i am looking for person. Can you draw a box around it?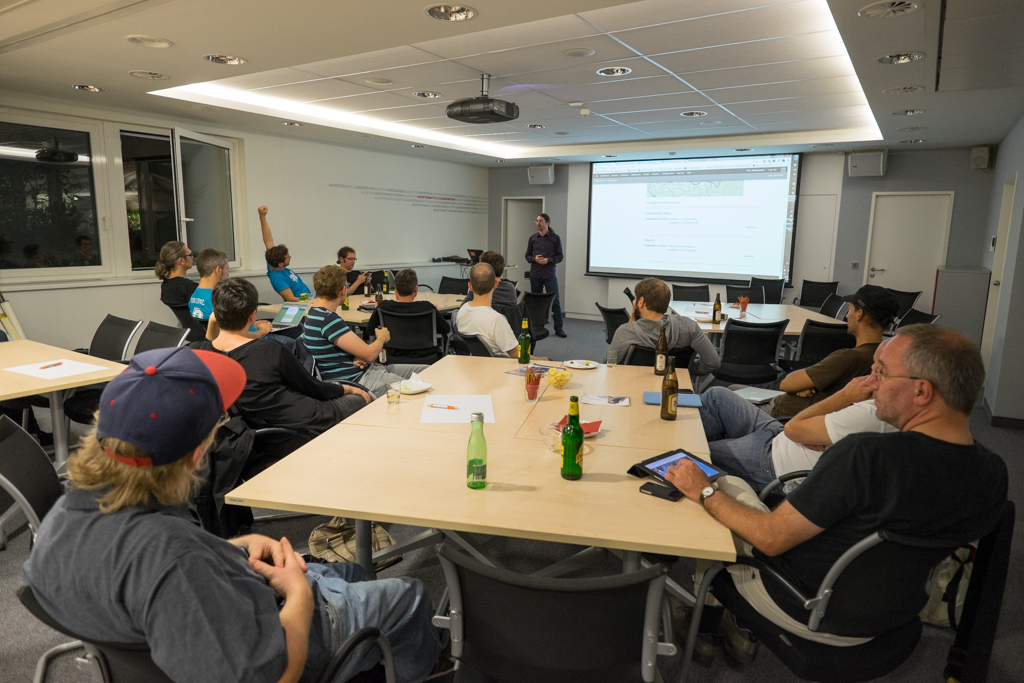
Sure, the bounding box is [x1=520, y1=212, x2=569, y2=337].
